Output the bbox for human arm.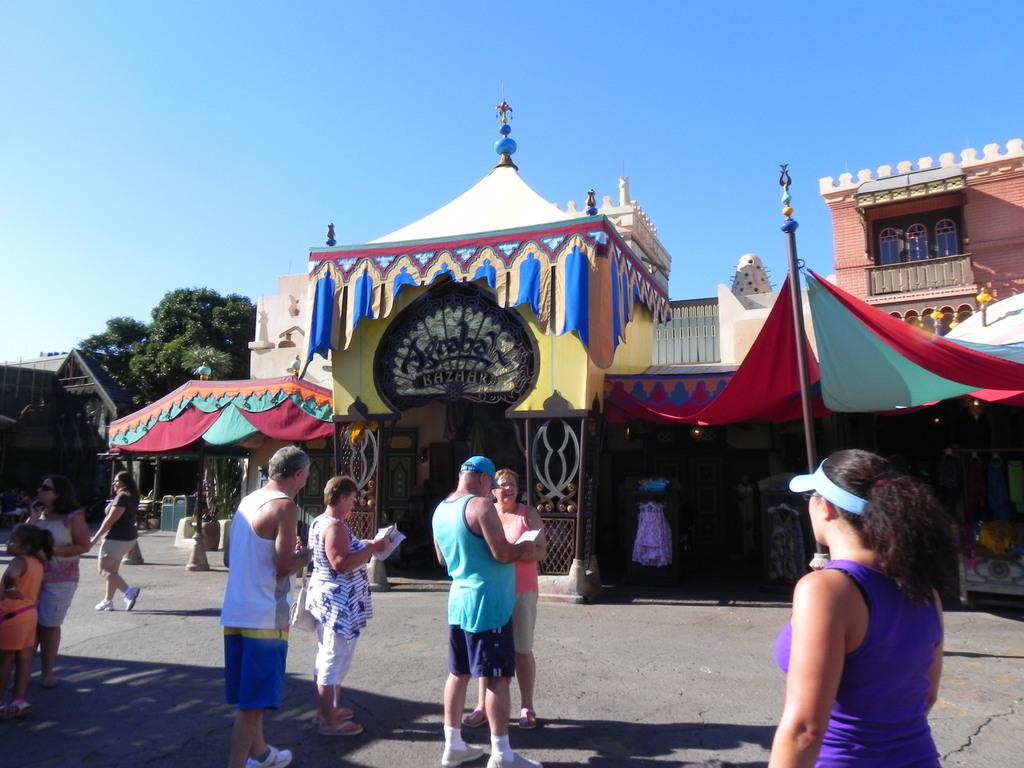
bbox(90, 495, 124, 550).
